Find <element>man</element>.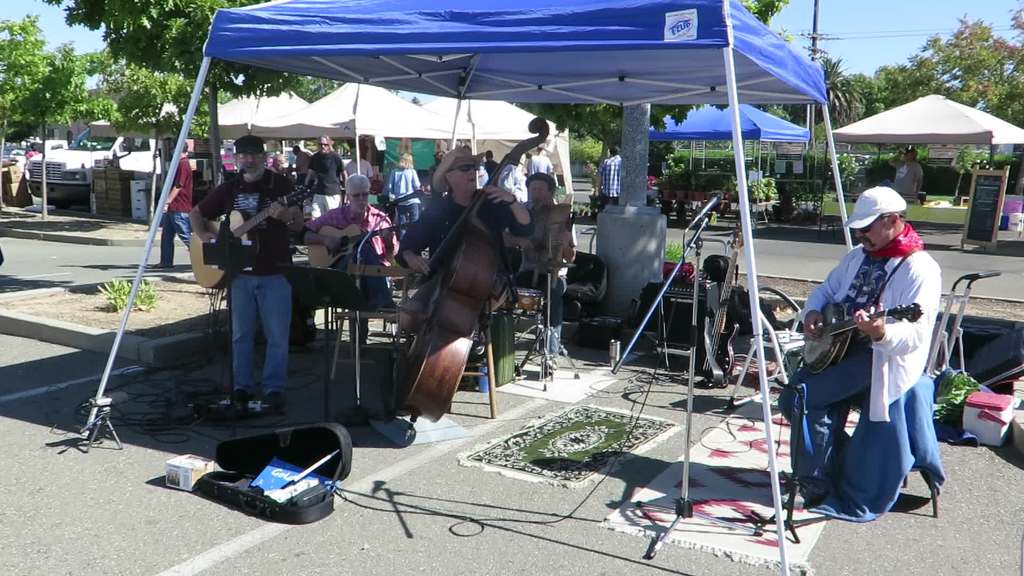
(510,173,576,365).
